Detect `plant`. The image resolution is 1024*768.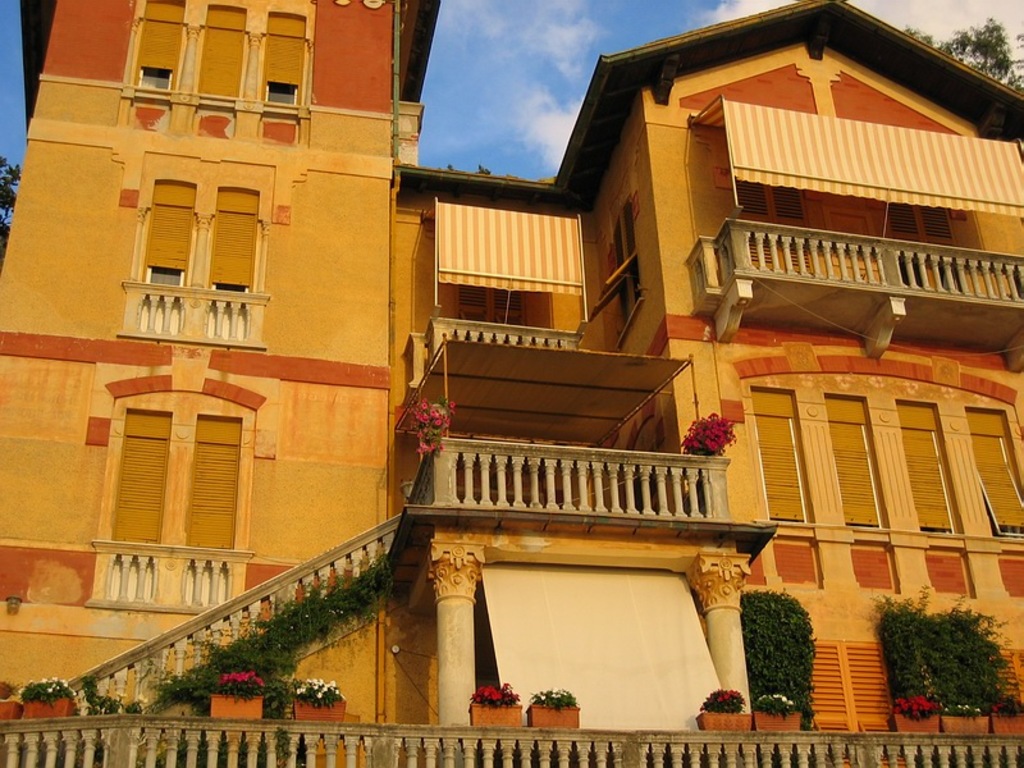
(left=410, top=397, right=452, bottom=452).
